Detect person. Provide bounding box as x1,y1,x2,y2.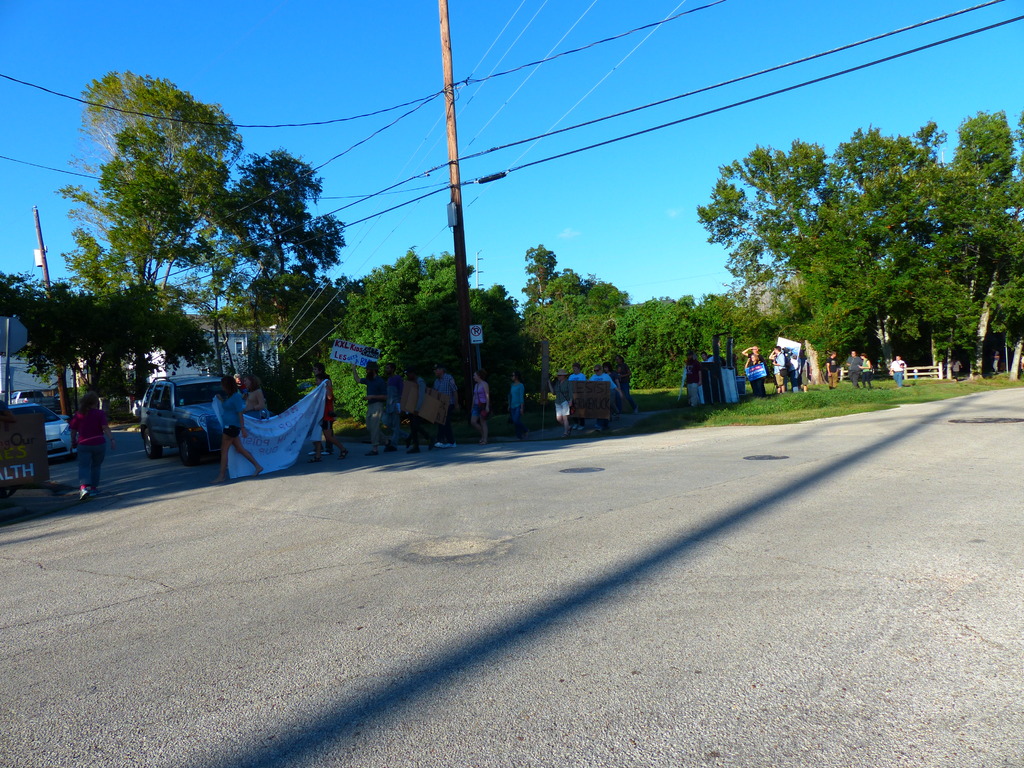
215,376,266,479.
